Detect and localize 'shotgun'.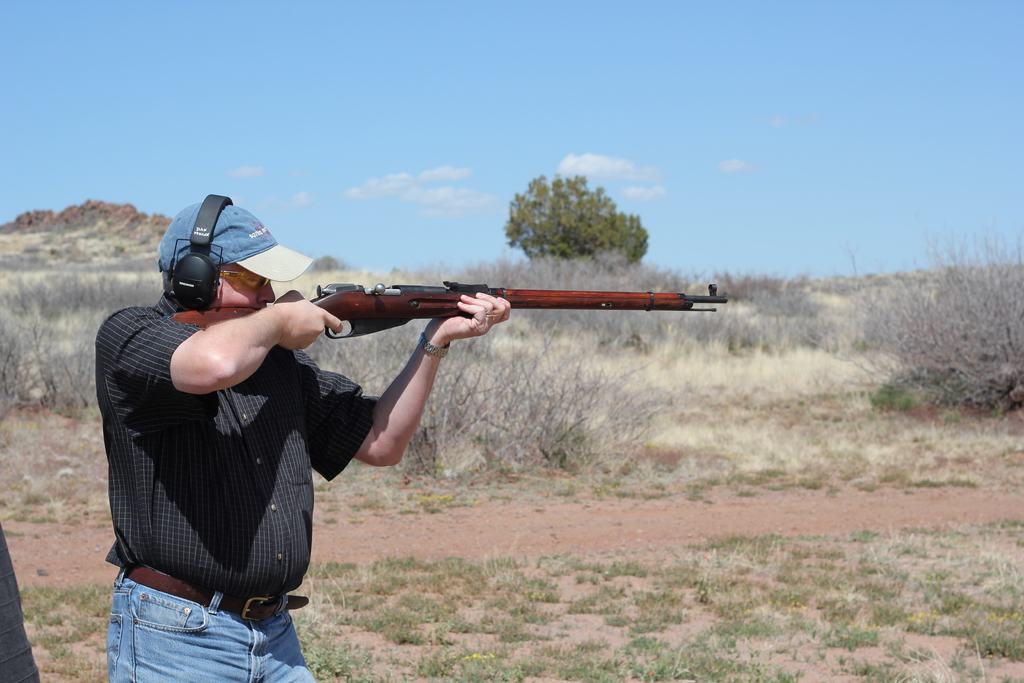
Localized at select_region(165, 281, 733, 341).
